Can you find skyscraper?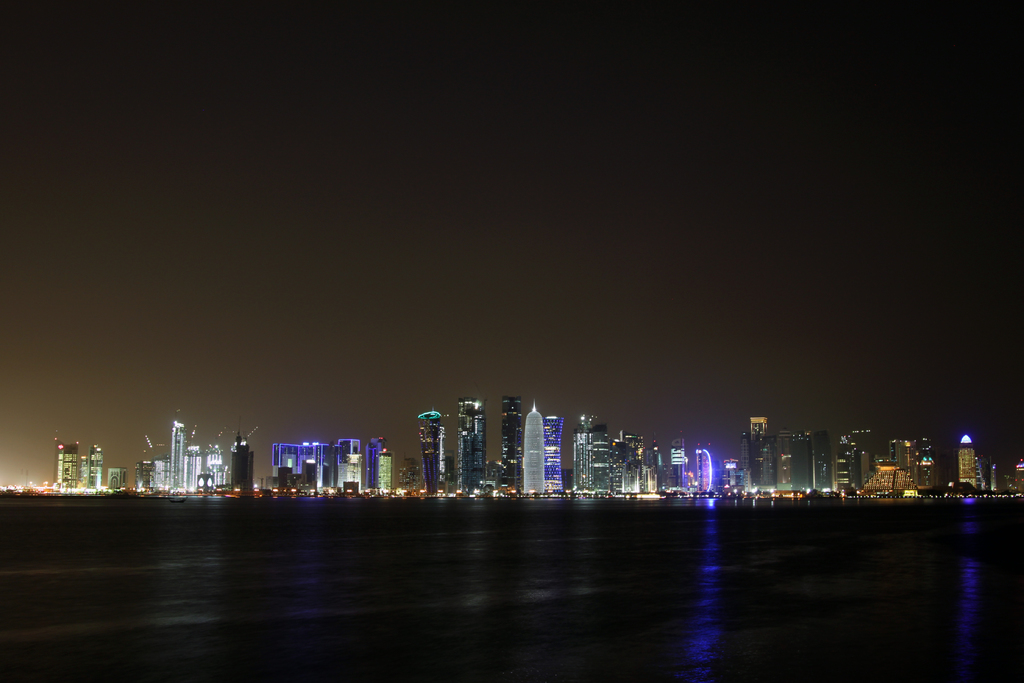
Yes, bounding box: locate(524, 401, 545, 495).
